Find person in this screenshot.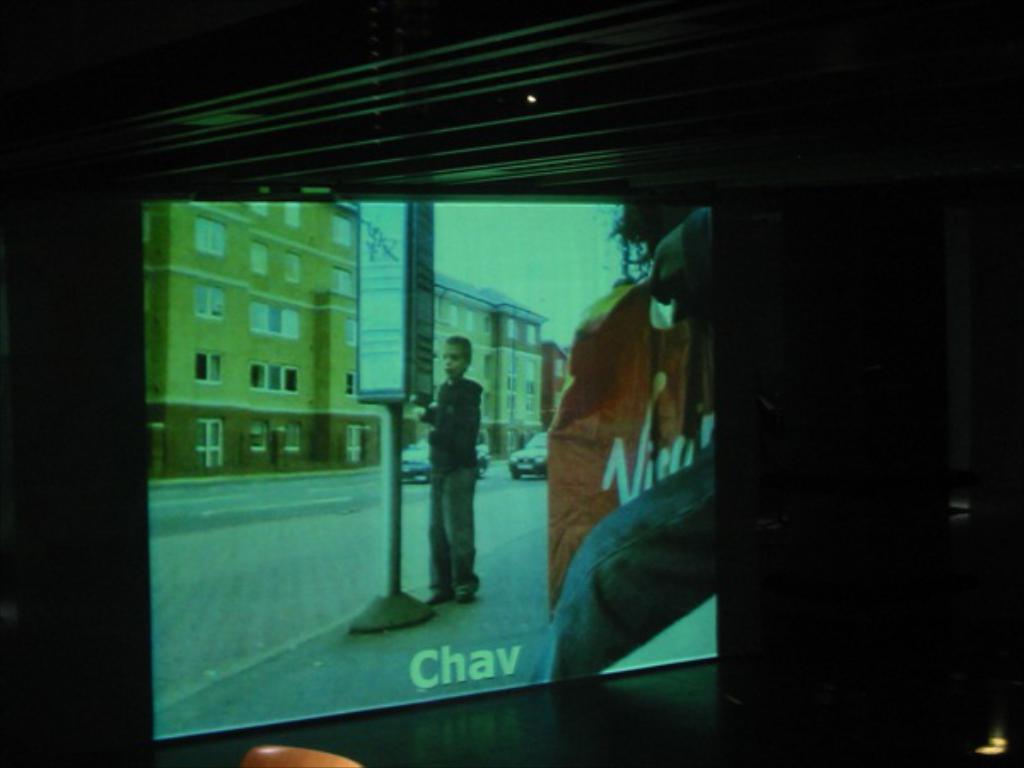
The bounding box for person is left=413, top=324, right=486, bottom=638.
